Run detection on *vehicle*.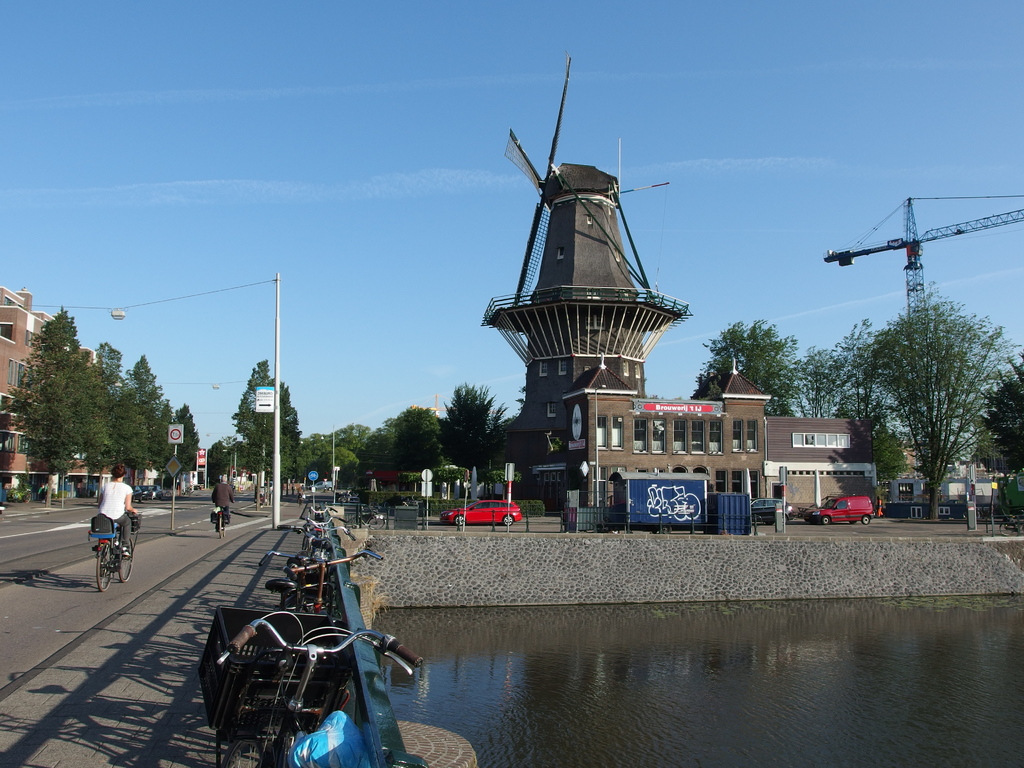
Result: left=344, top=501, right=385, bottom=529.
